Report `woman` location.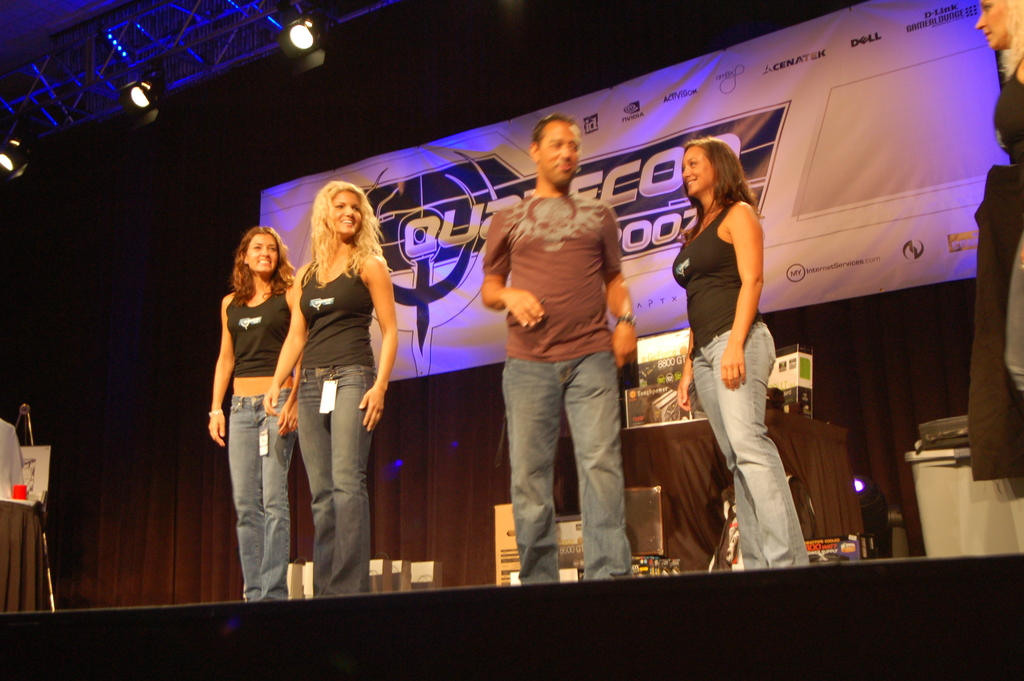
Report: crop(274, 186, 400, 605).
